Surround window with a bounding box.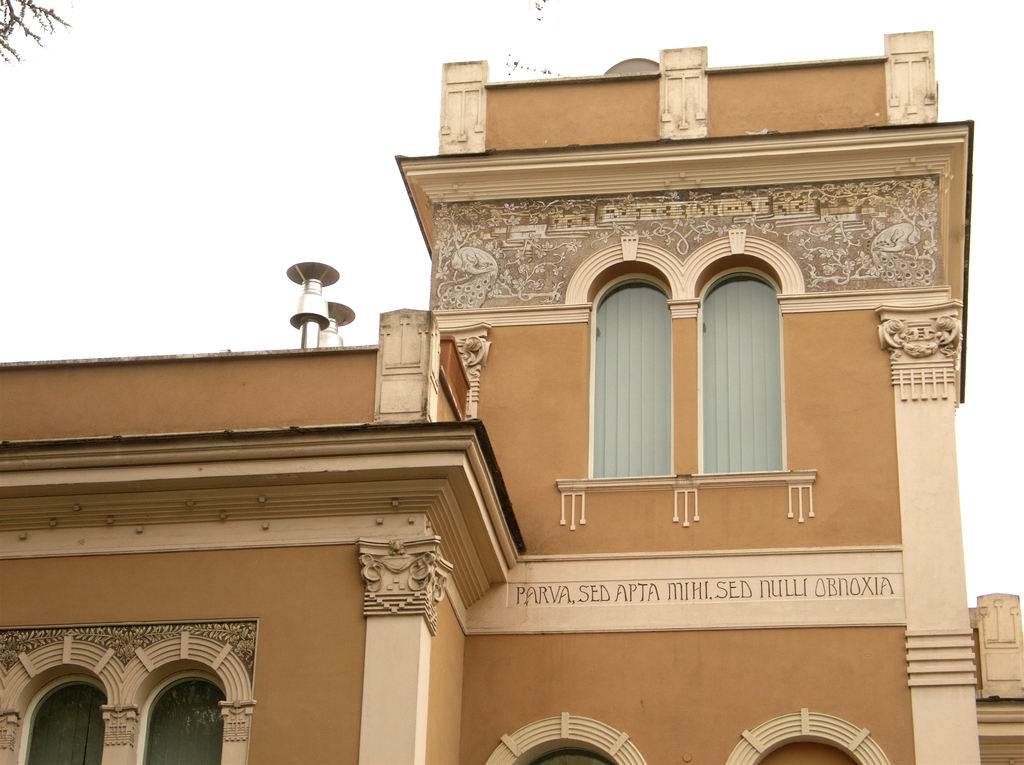
[590, 276, 669, 480].
